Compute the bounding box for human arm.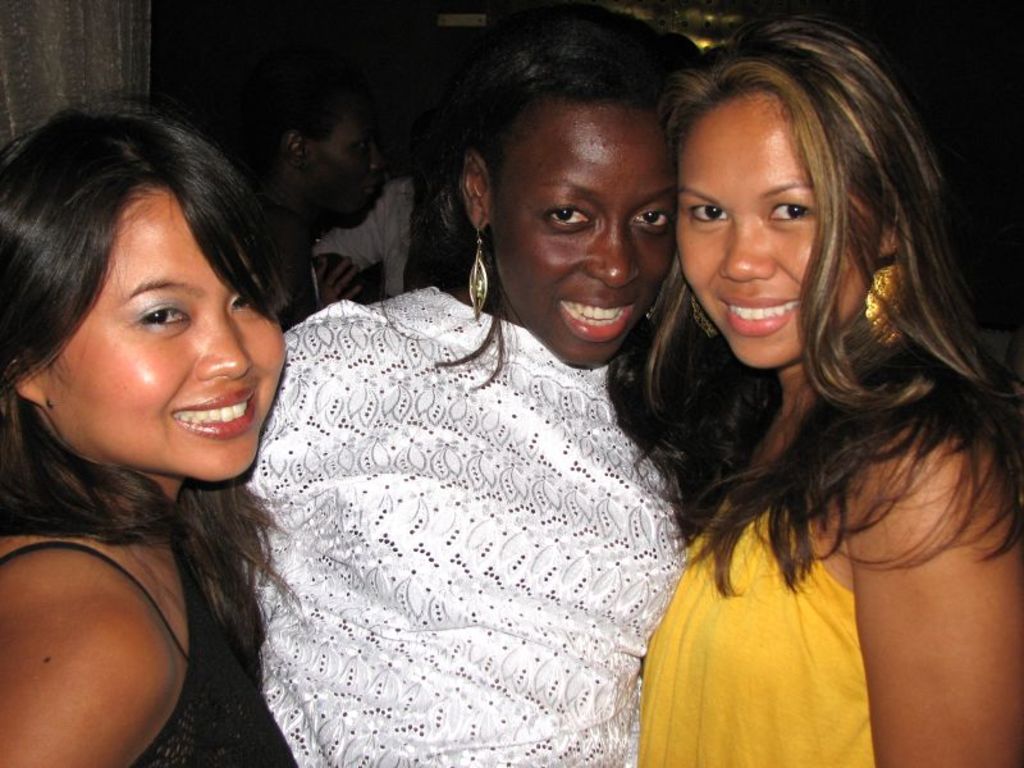
(844, 387, 1023, 767).
